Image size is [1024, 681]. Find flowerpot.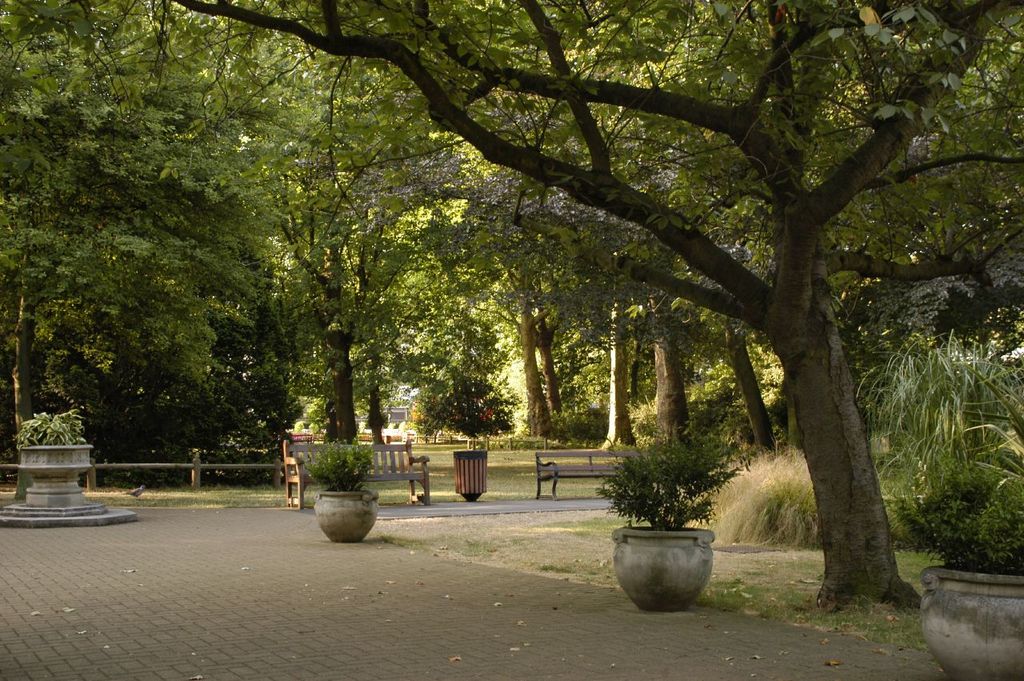
617, 523, 730, 613.
